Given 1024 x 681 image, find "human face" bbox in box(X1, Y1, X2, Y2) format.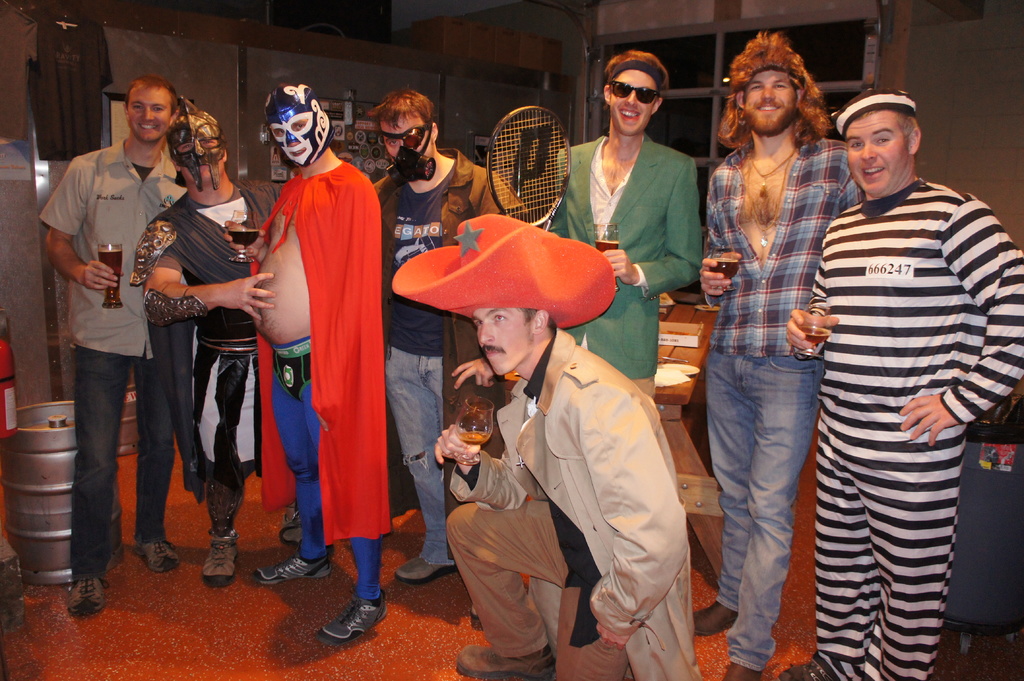
box(380, 115, 434, 160).
